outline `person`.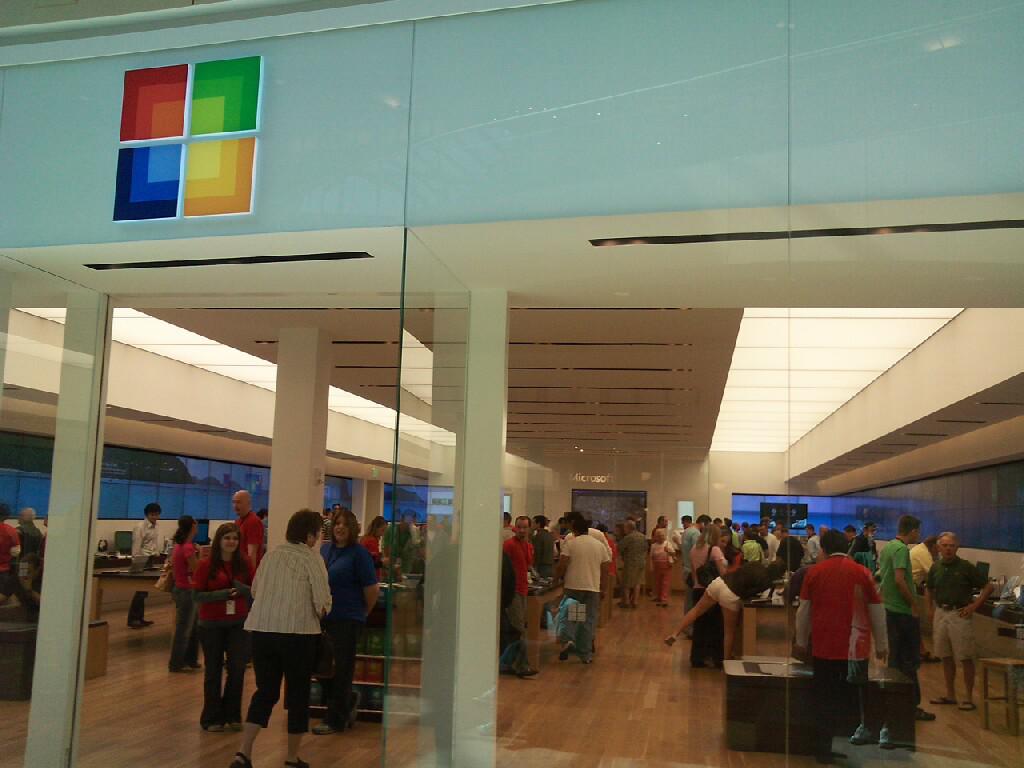
Outline: {"x1": 185, "y1": 522, "x2": 262, "y2": 736}.
